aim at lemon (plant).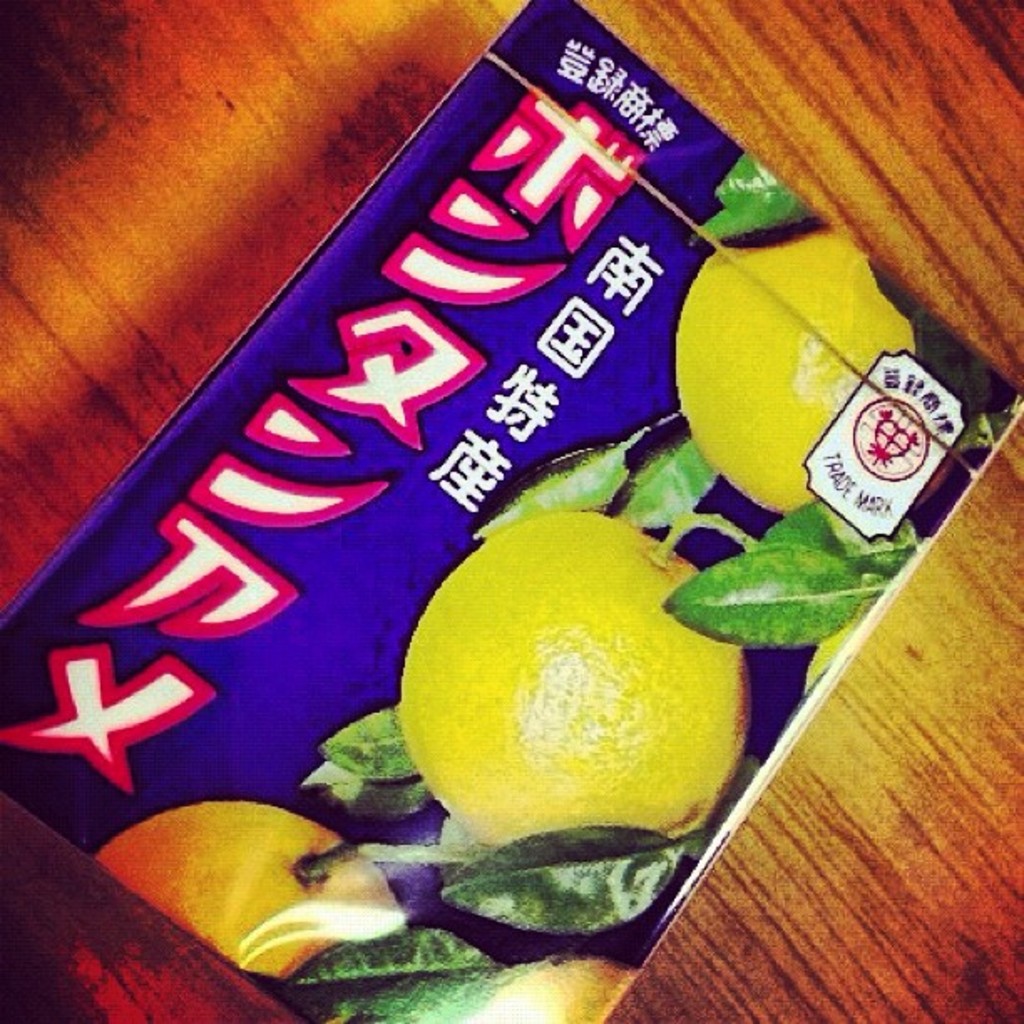
Aimed at box(671, 204, 892, 504).
